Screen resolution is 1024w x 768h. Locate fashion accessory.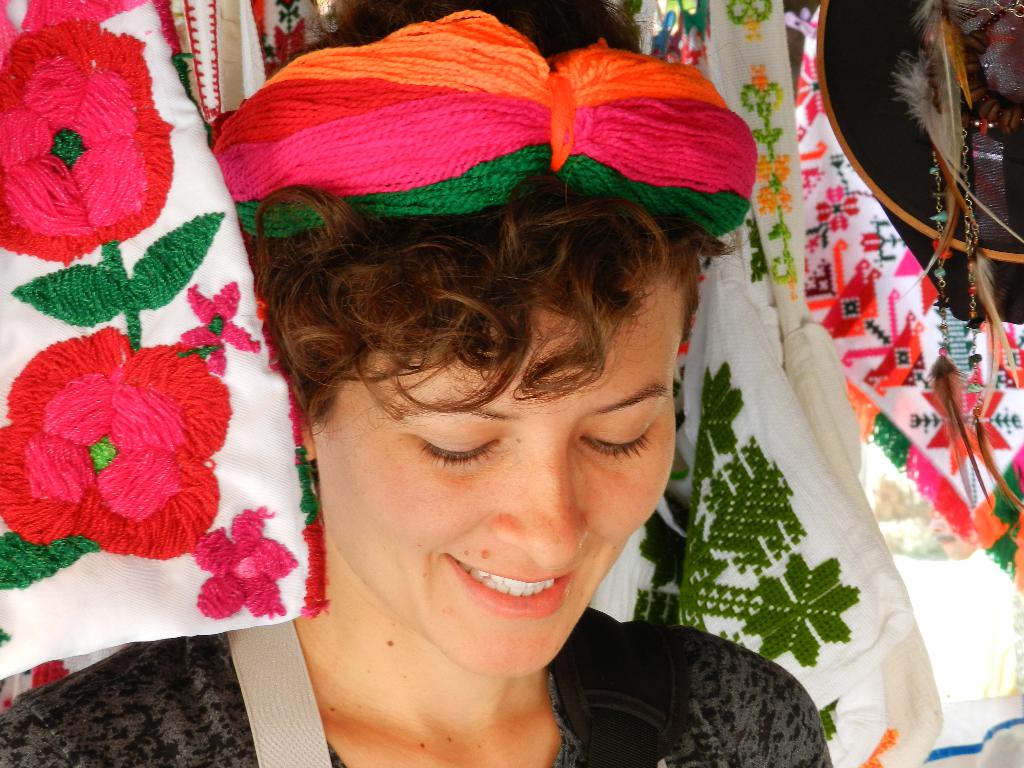
(left=892, top=0, right=1023, bottom=508).
